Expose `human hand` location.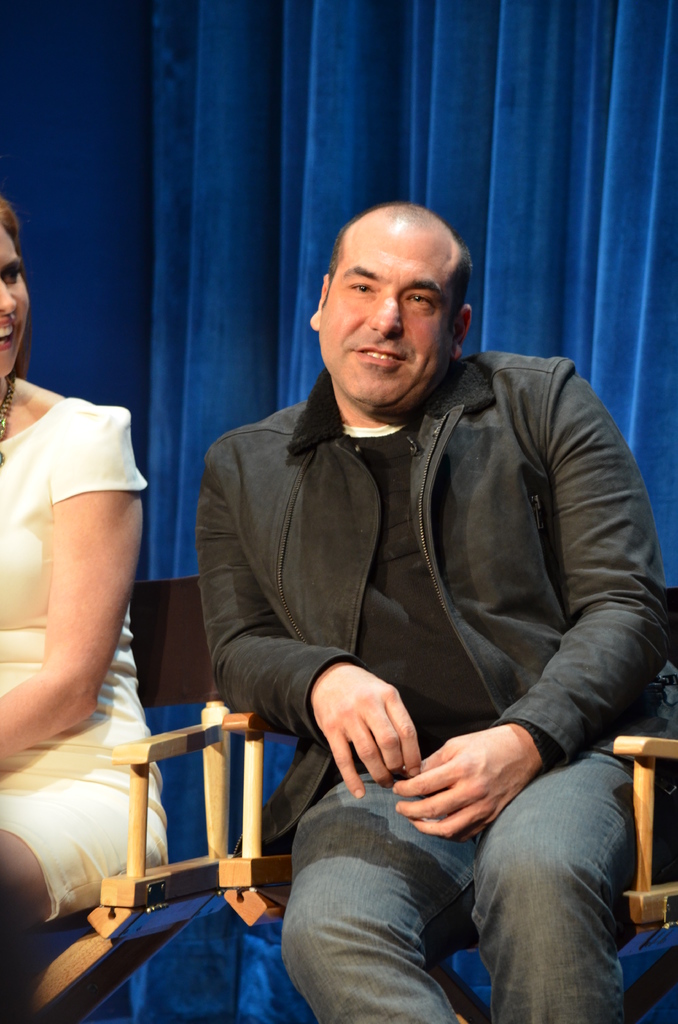
Exposed at [left=307, top=662, right=421, bottom=799].
